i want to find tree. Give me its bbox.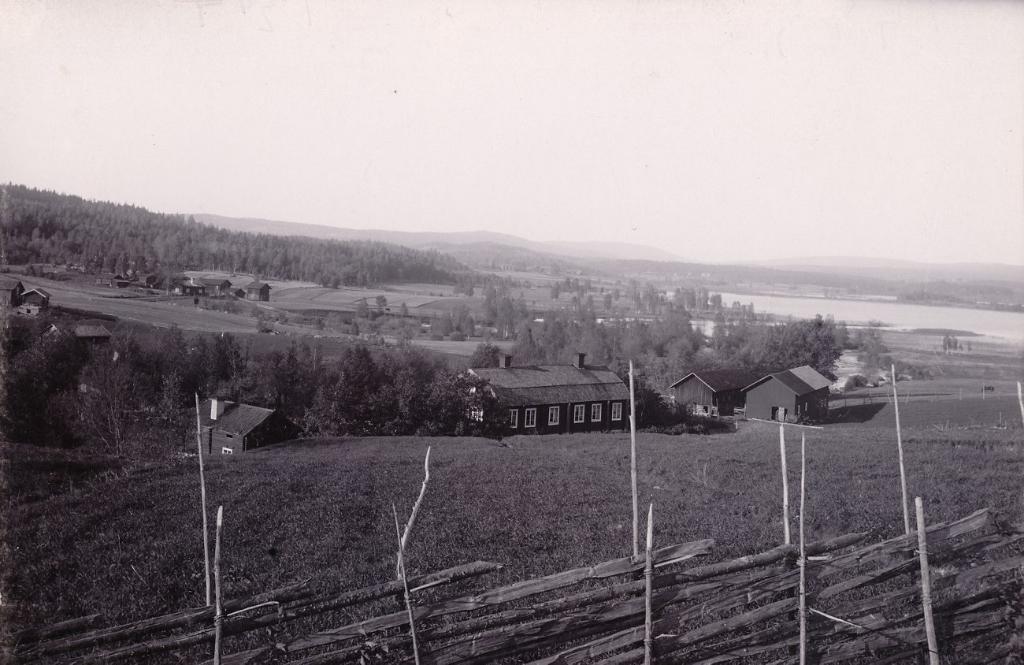
657/314/702/389.
